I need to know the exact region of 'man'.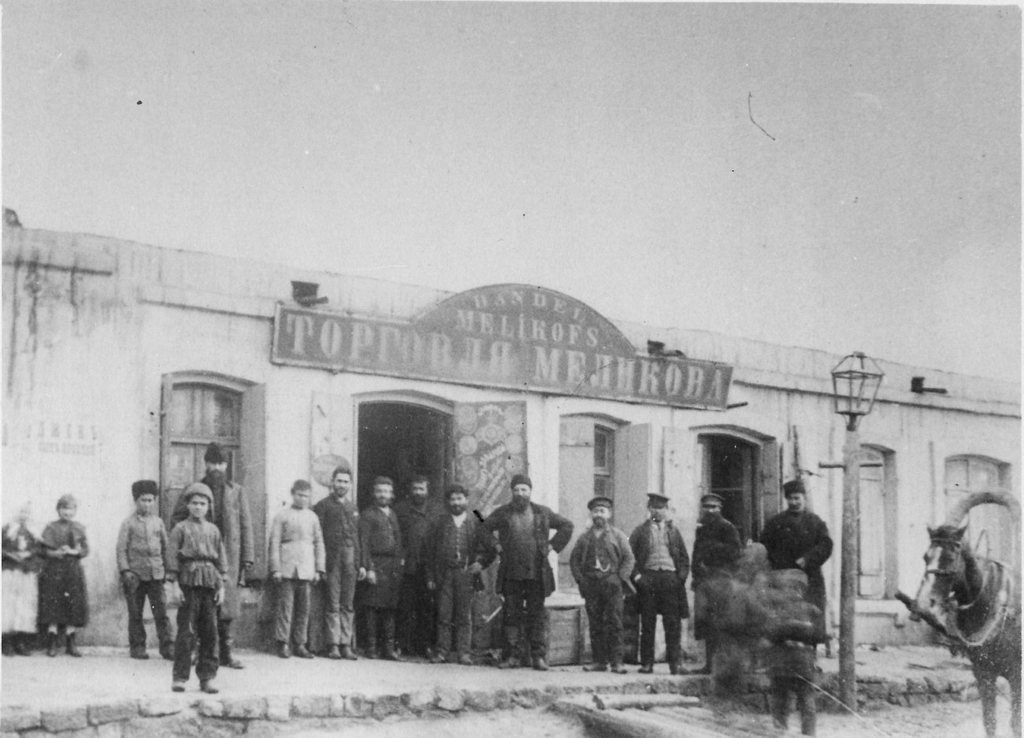
Region: (x1=472, y1=470, x2=575, y2=670).
